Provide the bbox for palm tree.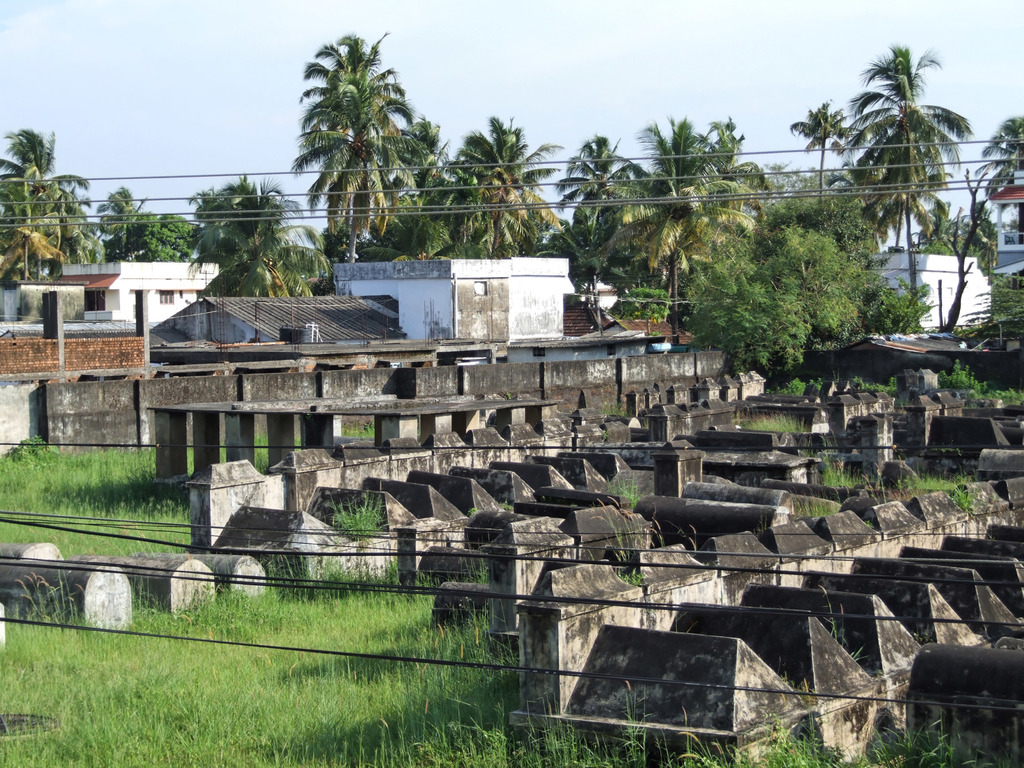
BBox(302, 32, 401, 294).
